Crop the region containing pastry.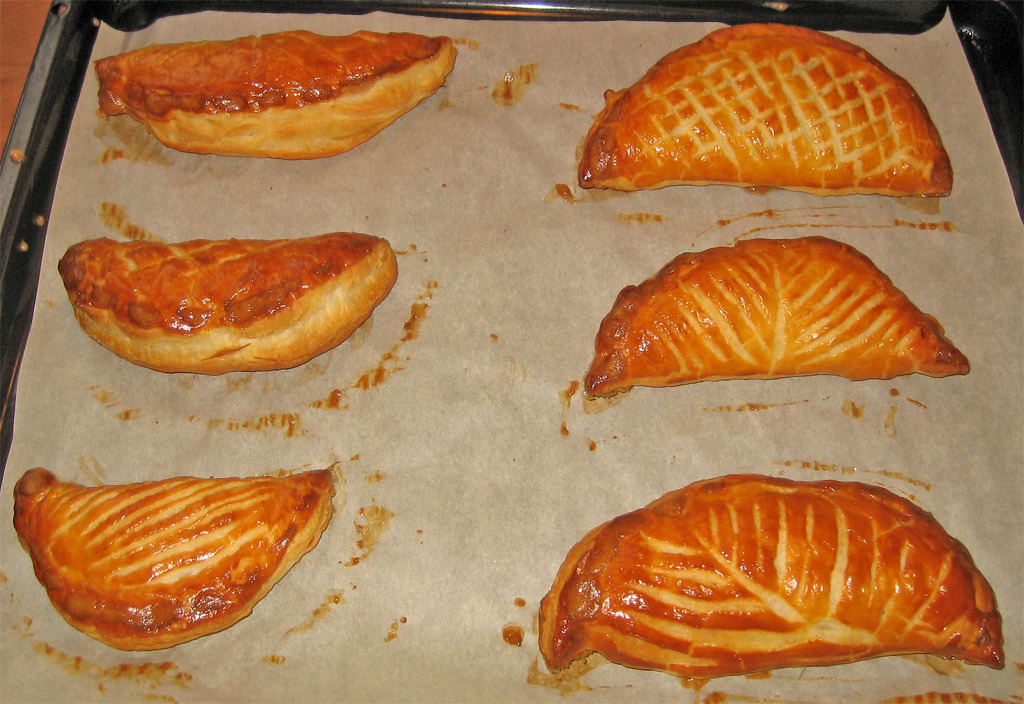
Crop region: 92 28 456 157.
